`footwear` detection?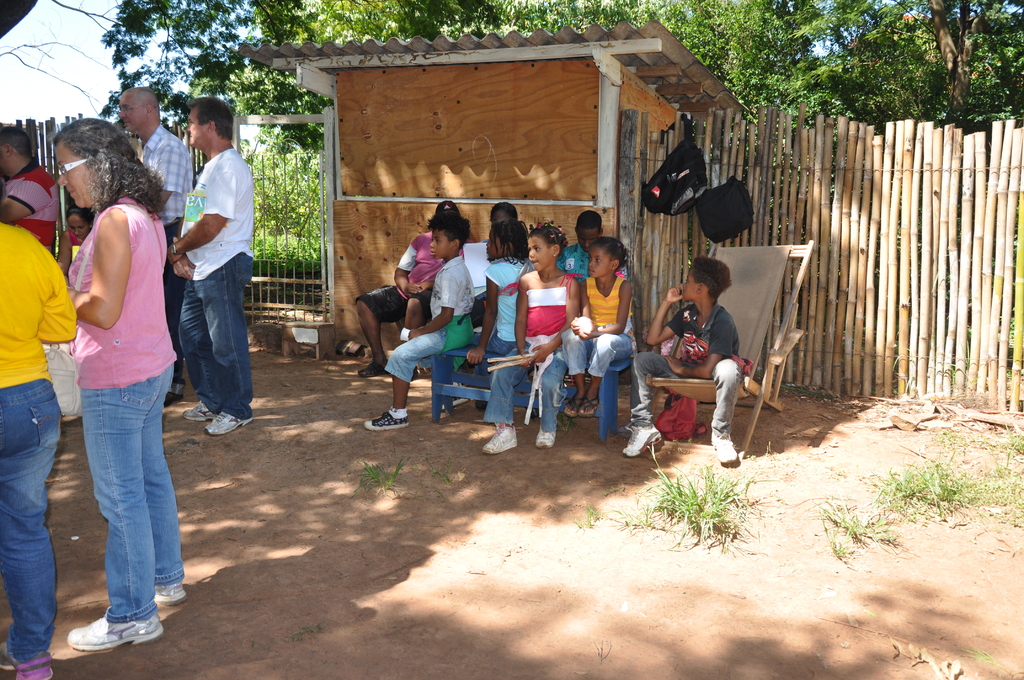
(706, 437, 740, 471)
